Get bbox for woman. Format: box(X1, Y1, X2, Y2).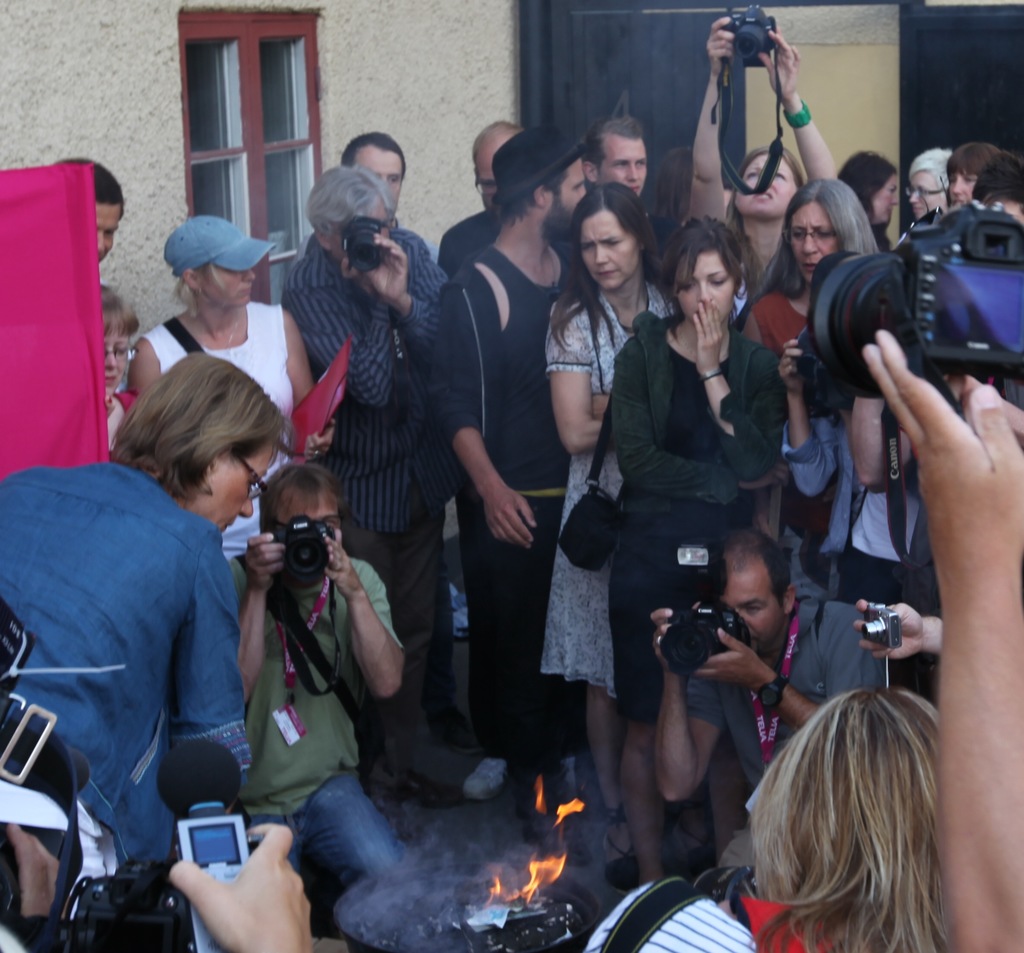
box(92, 282, 150, 469).
